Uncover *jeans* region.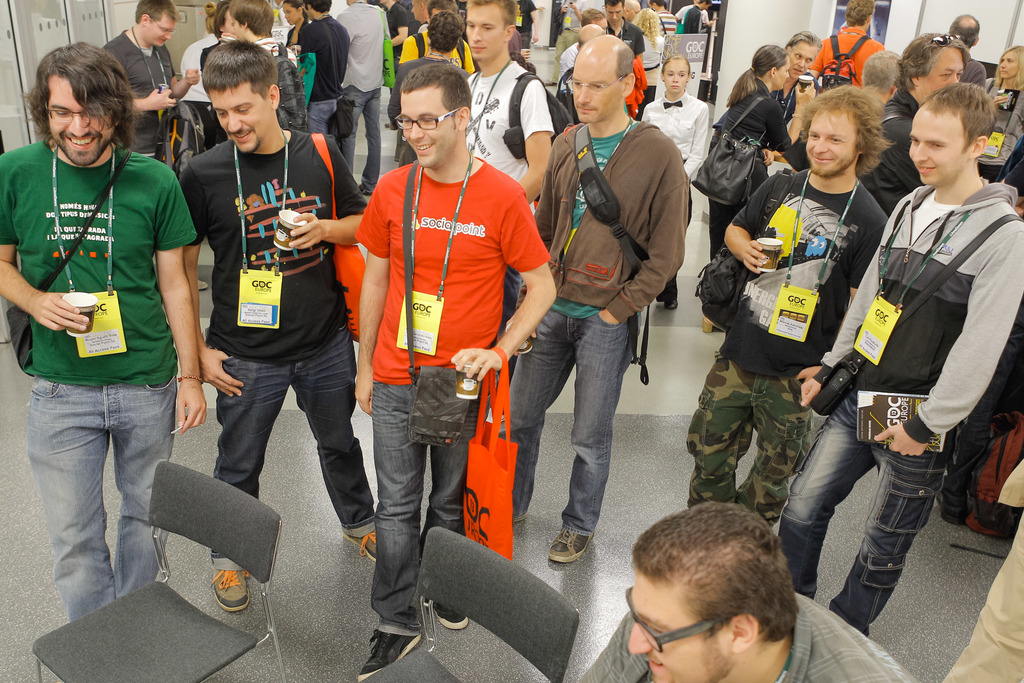
Uncovered: bbox(499, 311, 631, 538).
